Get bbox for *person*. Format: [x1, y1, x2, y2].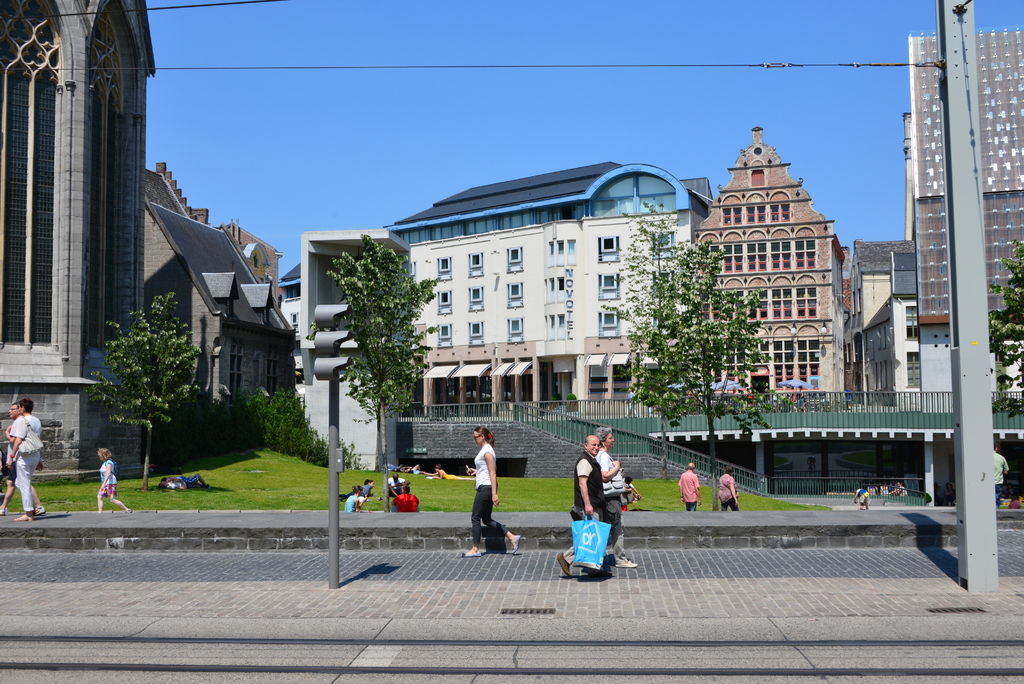
[855, 482, 873, 511].
